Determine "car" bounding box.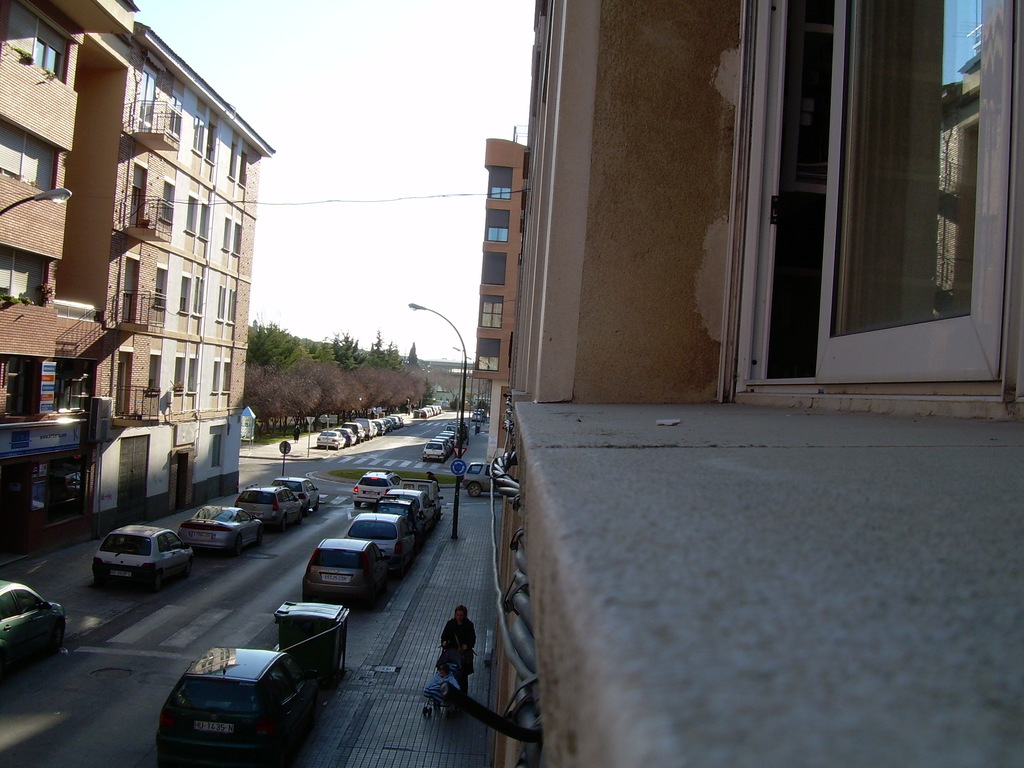
Determined: <bbox>151, 637, 310, 758</bbox>.
